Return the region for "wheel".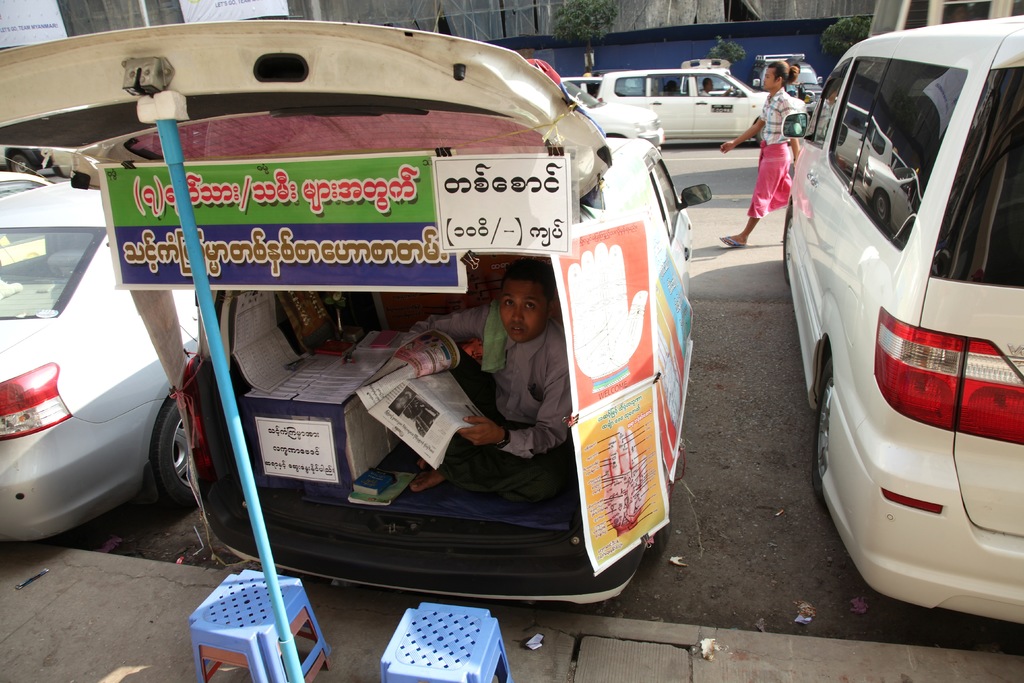
BBox(10, 157, 31, 172).
